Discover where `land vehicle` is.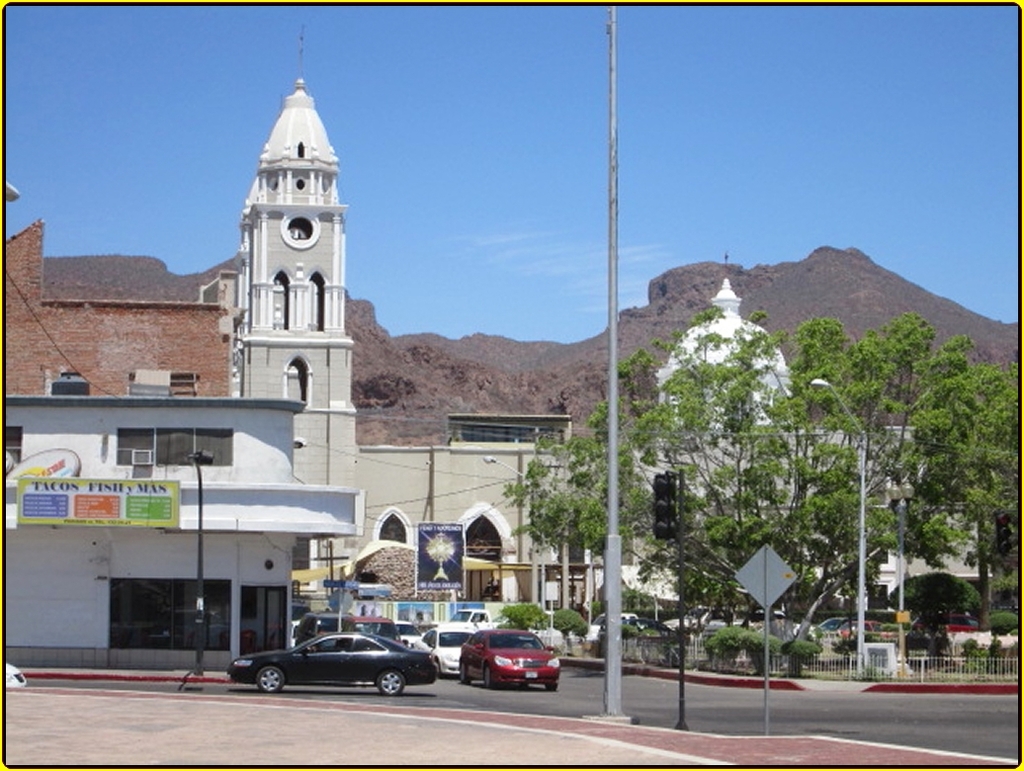
Discovered at [288, 619, 299, 650].
